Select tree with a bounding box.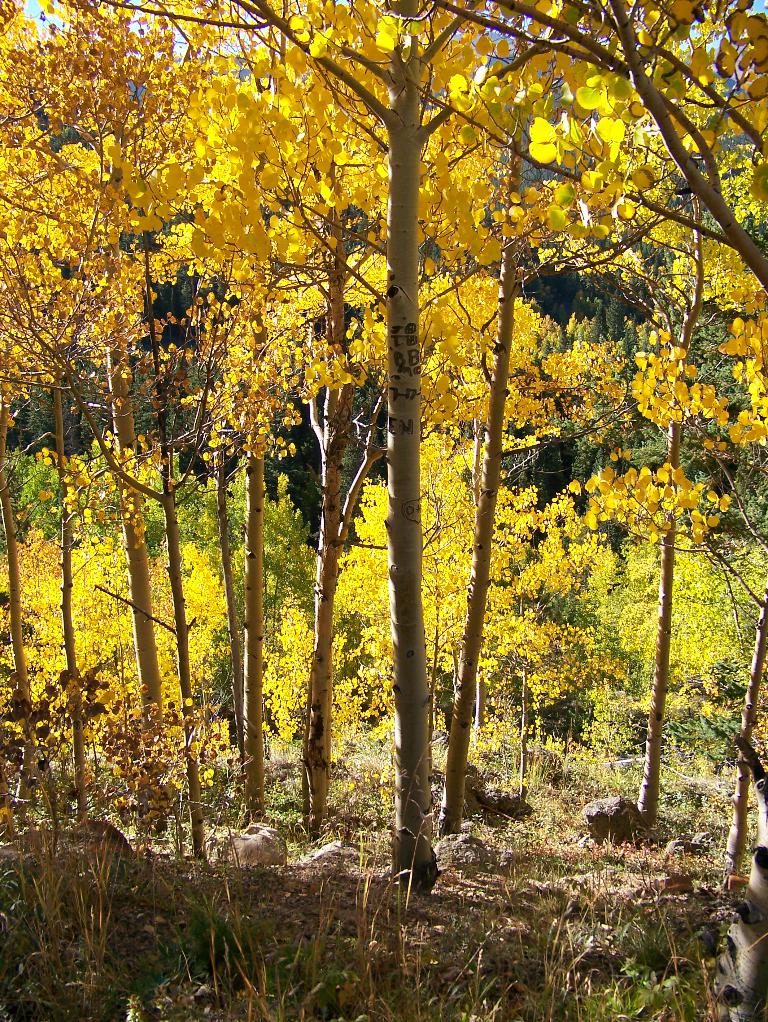
x1=283, y1=0, x2=767, y2=361.
